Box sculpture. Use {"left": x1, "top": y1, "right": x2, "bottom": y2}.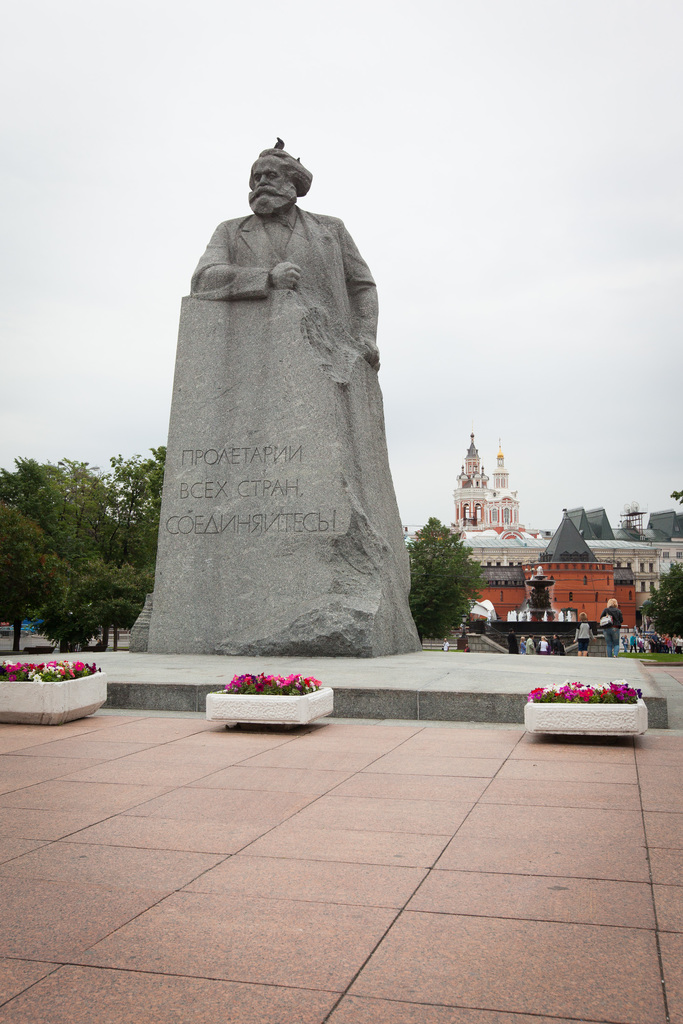
{"left": 130, "top": 136, "right": 428, "bottom": 656}.
